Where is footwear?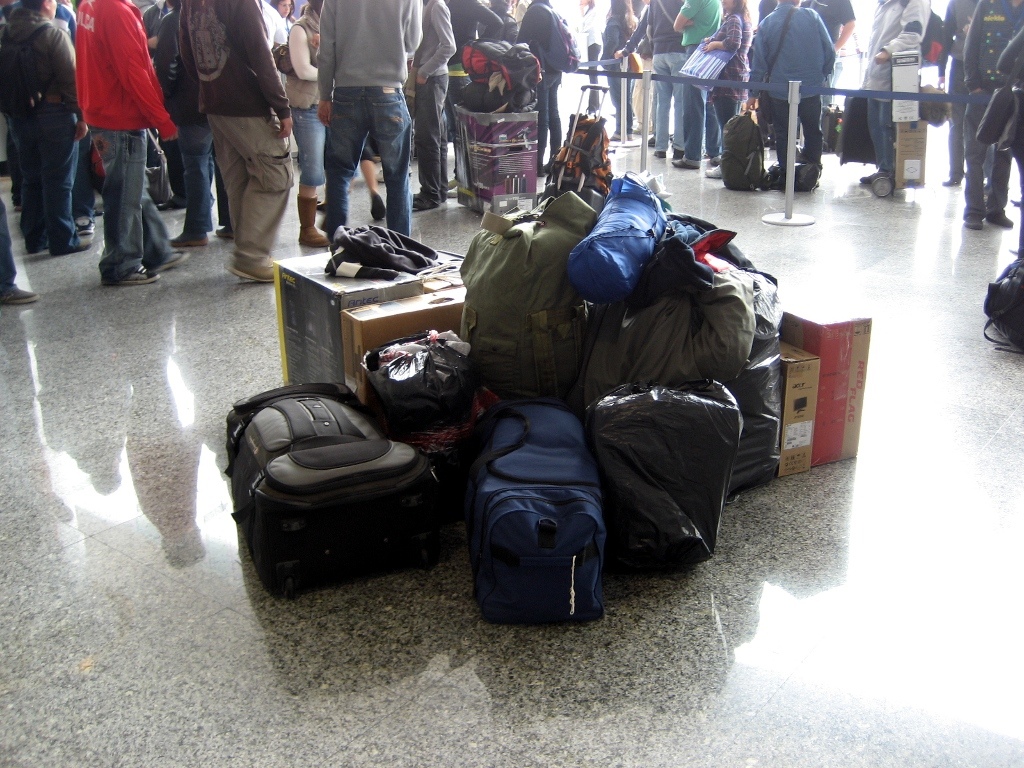
detection(611, 133, 634, 144).
